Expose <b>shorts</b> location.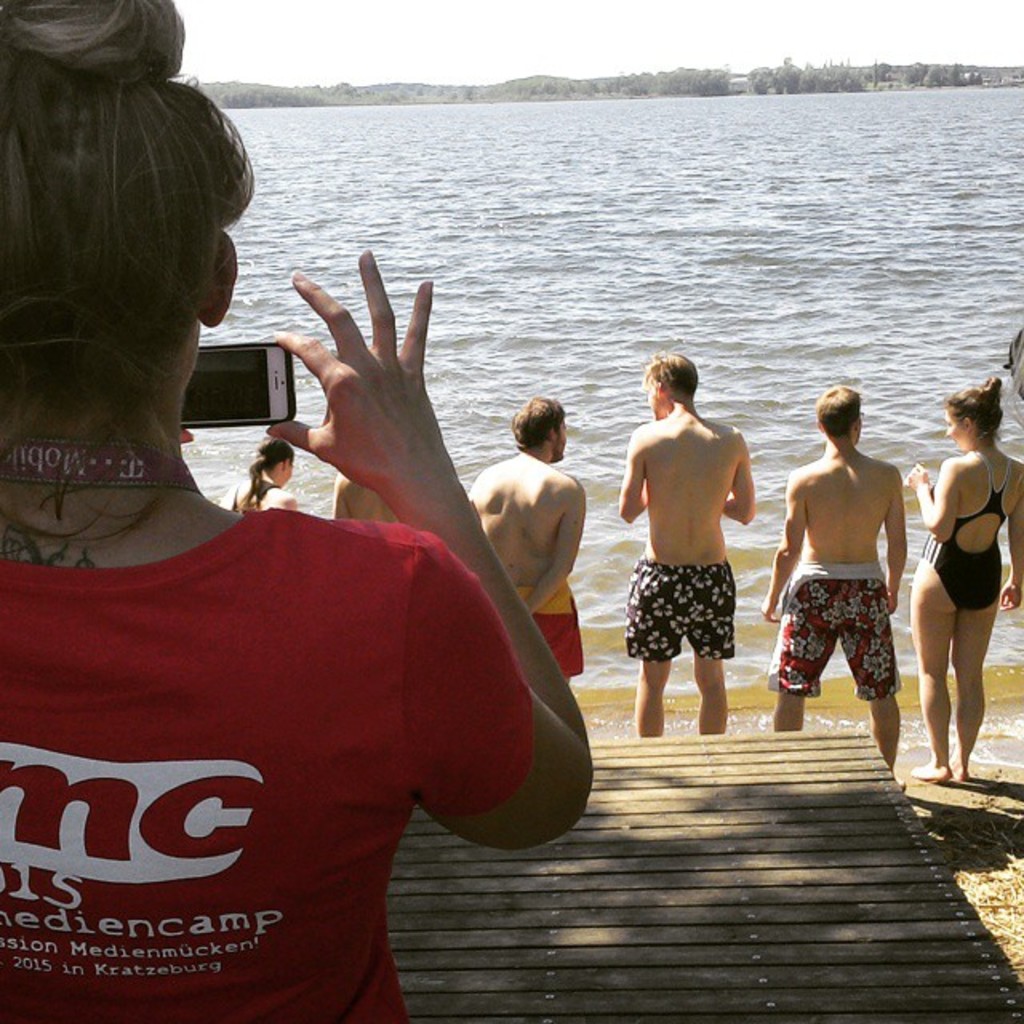
Exposed at {"left": 768, "top": 566, "right": 899, "bottom": 698}.
